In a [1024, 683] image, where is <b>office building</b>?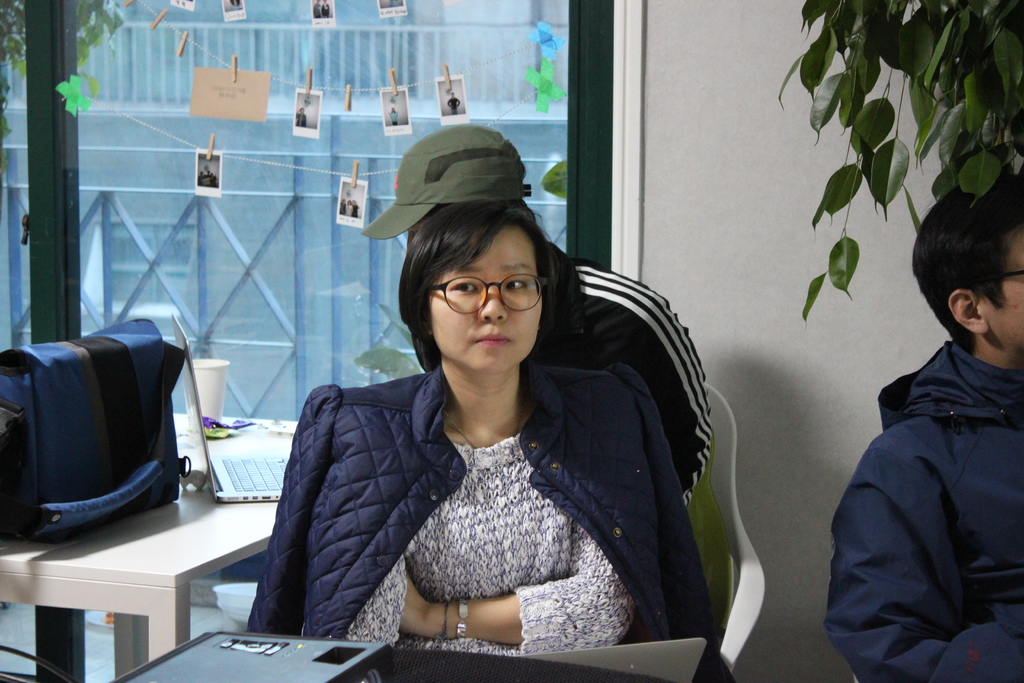
<bbox>0, 0, 1023, 682</bbox>.
